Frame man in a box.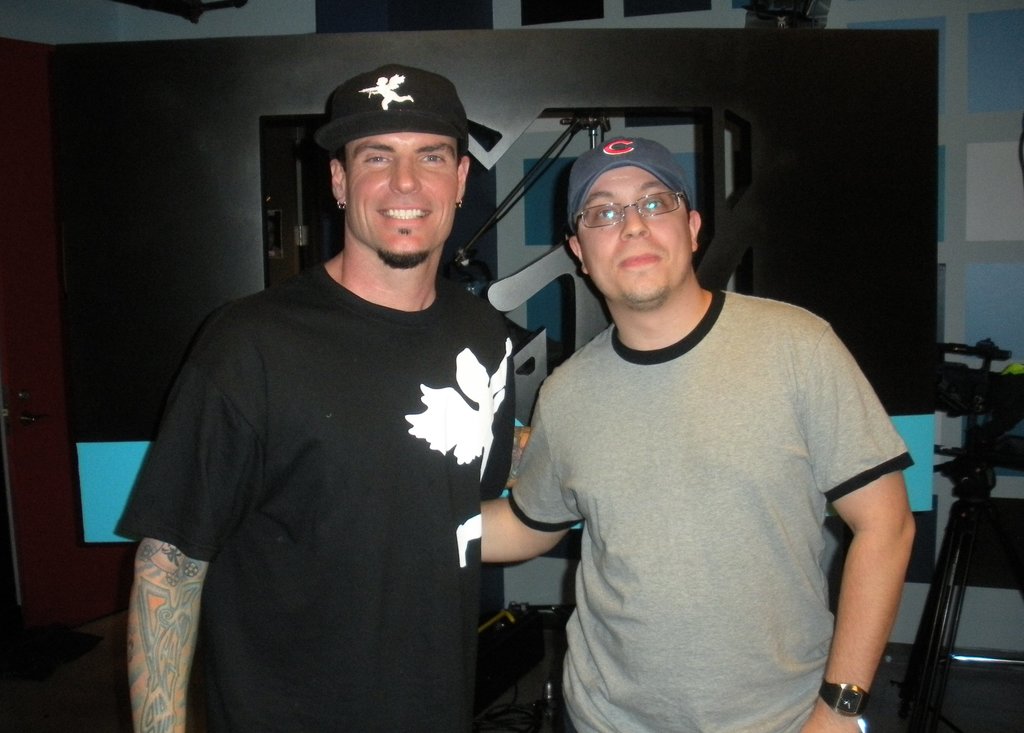
479:132:918:732.
